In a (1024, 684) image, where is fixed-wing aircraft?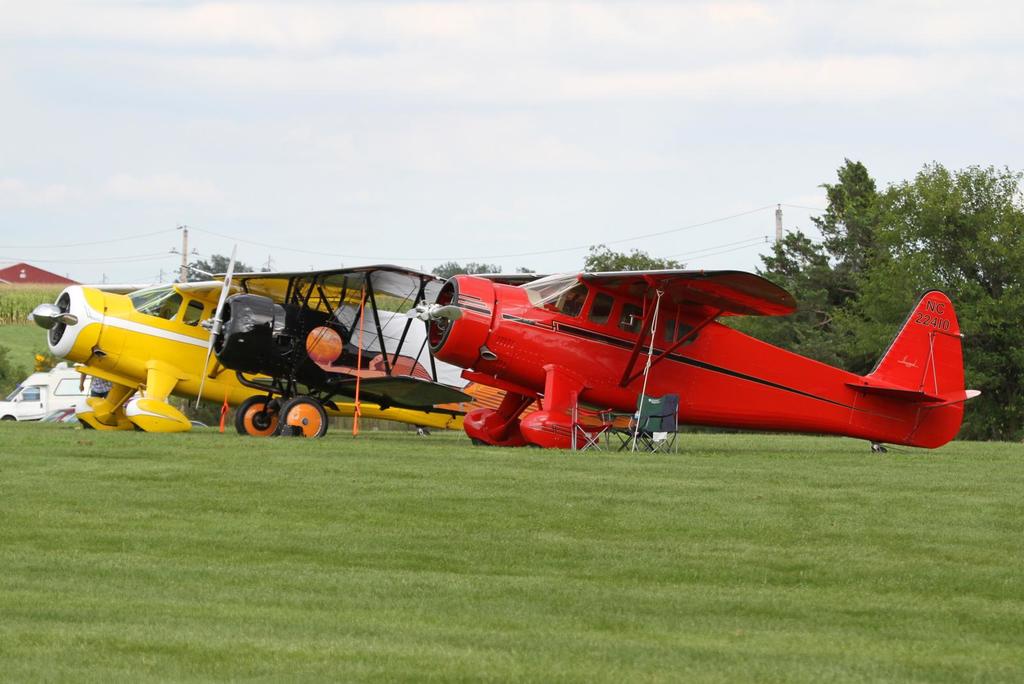
Rect(404, 259, 983, 455).
